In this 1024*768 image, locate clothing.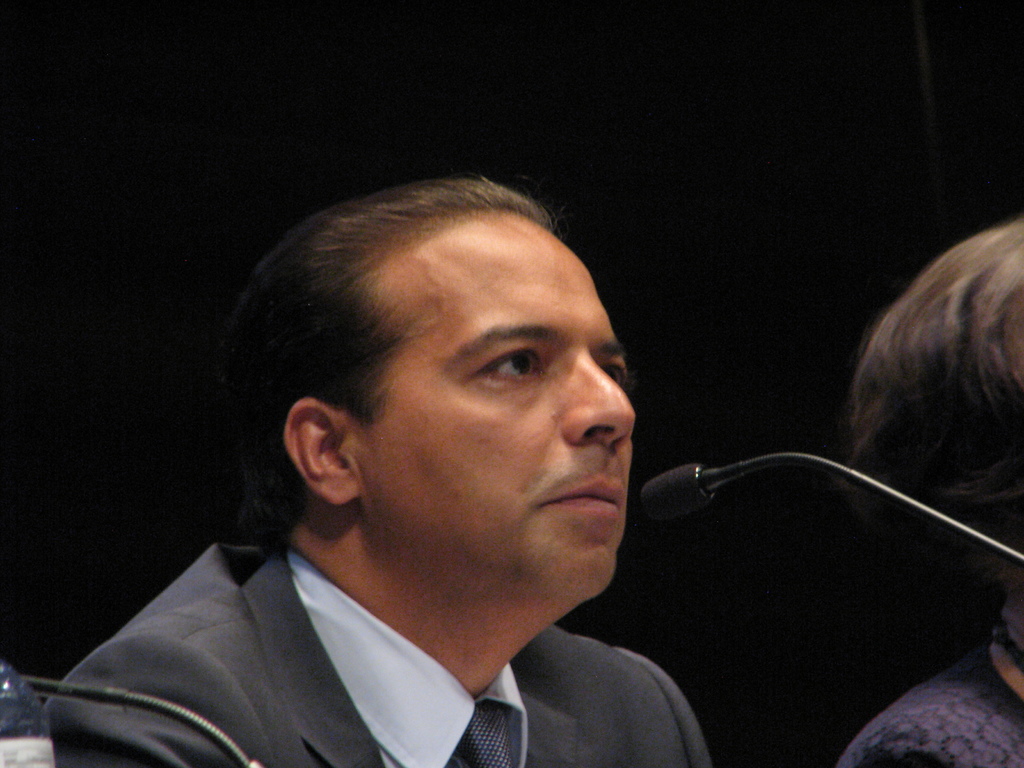
Bounding box: box(837, 639, 1023, 767).
